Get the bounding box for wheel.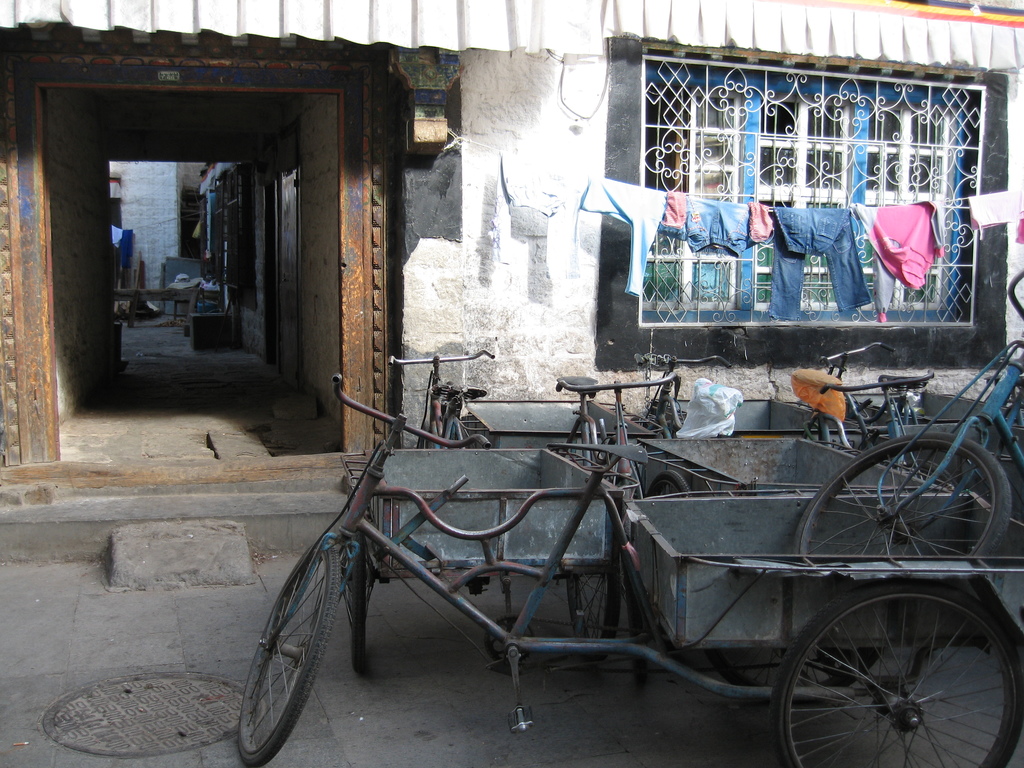
bbox(647, 471, 691, 498).
